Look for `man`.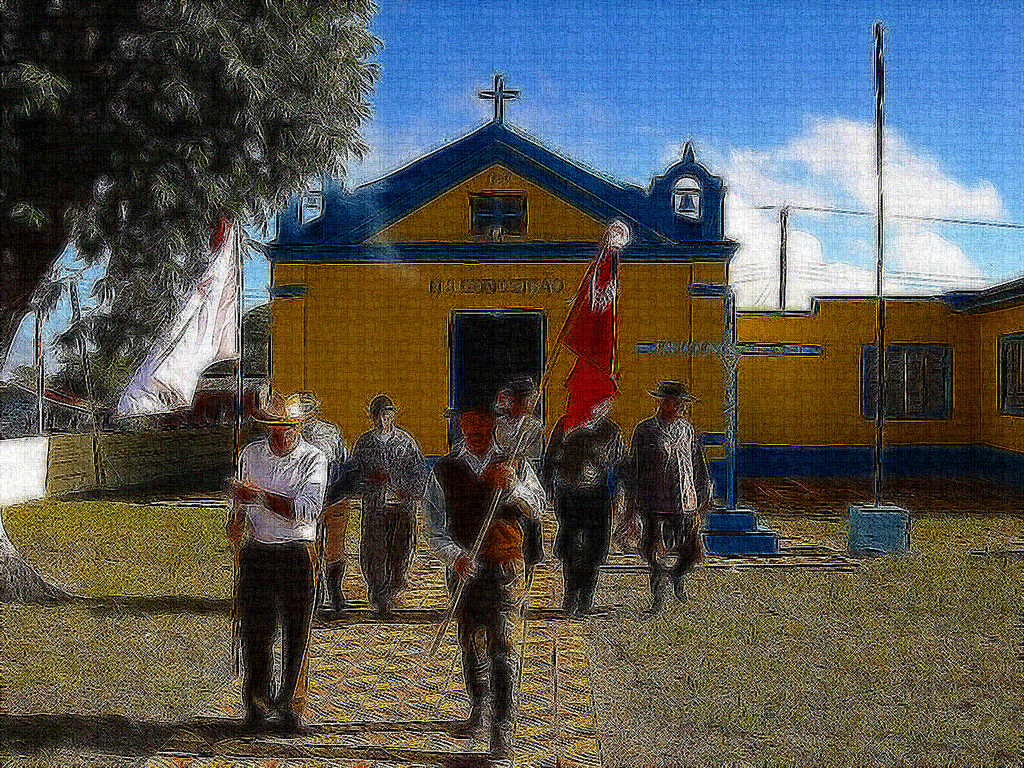
Found: x1=424, y1=403, x2=544, y2=766.
